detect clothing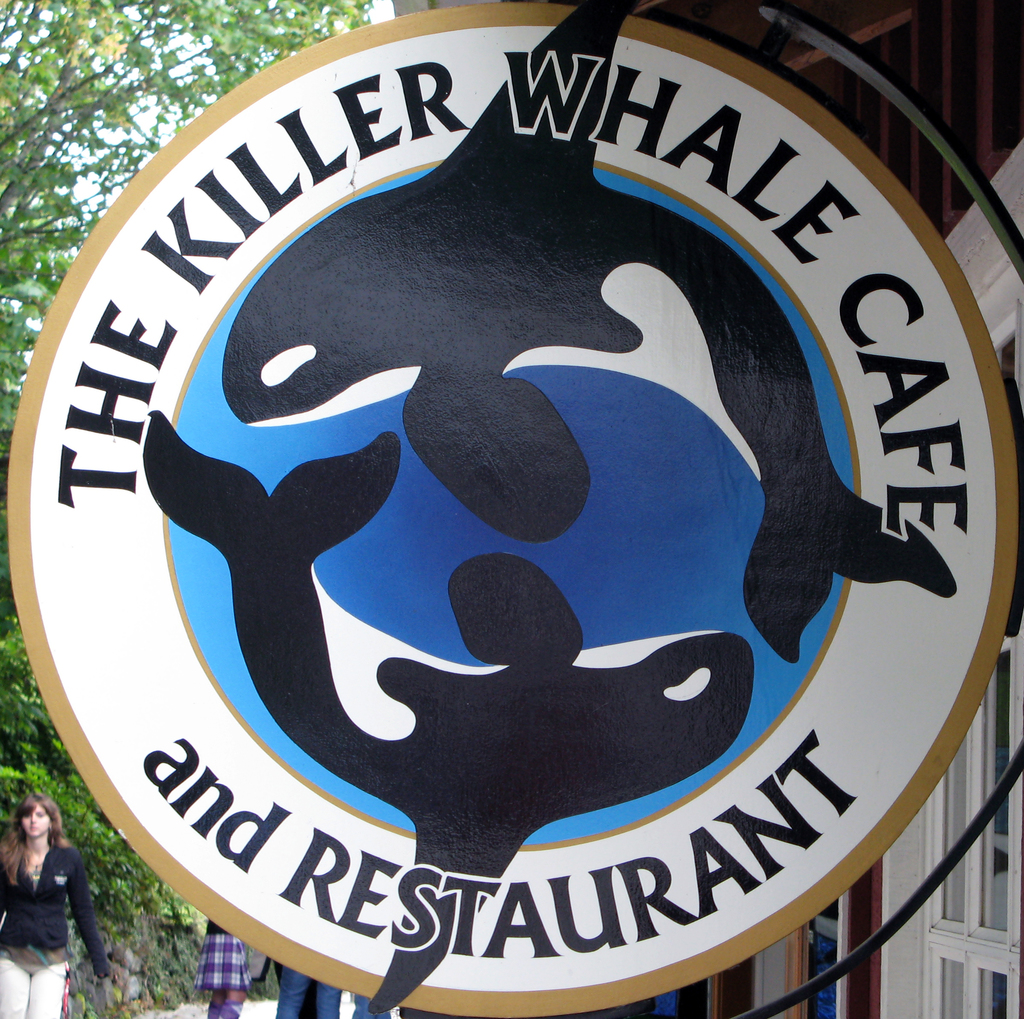
Rect(189, 920, 254, 1018)
